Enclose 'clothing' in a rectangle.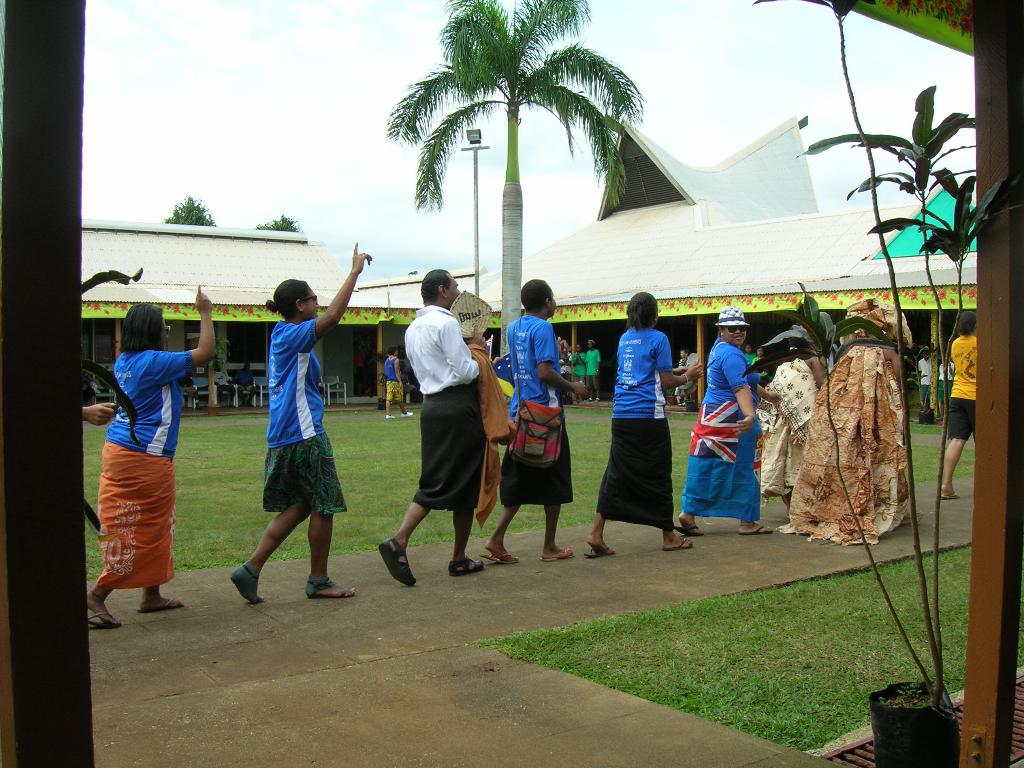
463 335 520 509.
